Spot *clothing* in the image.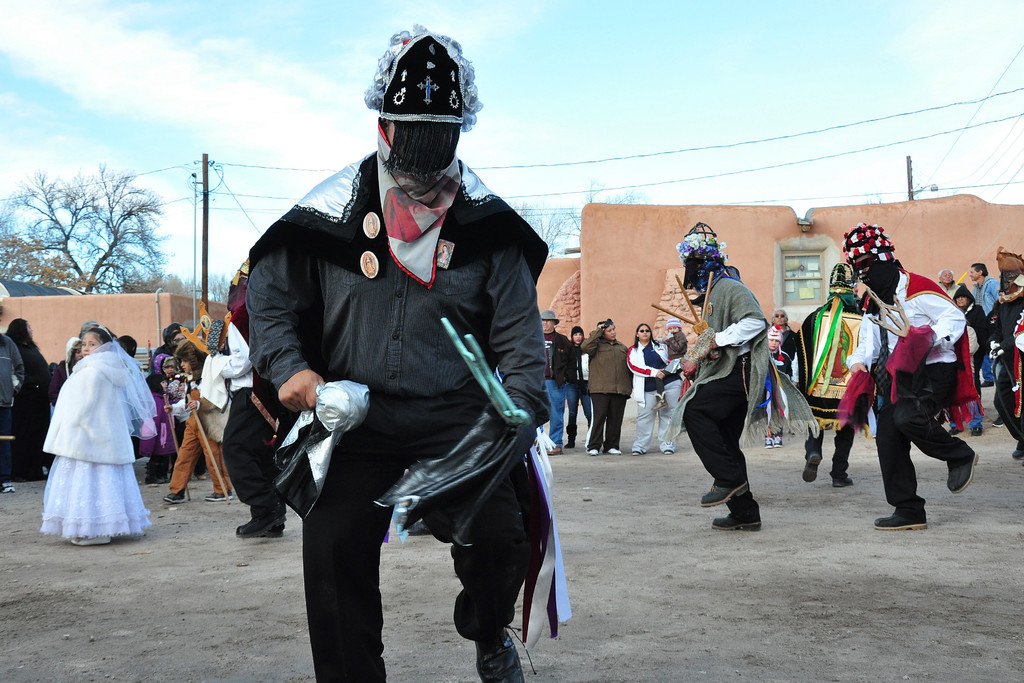
*clothing* found at {"left": 682, "top": 351, "right": 758, "bottom": 518}.
